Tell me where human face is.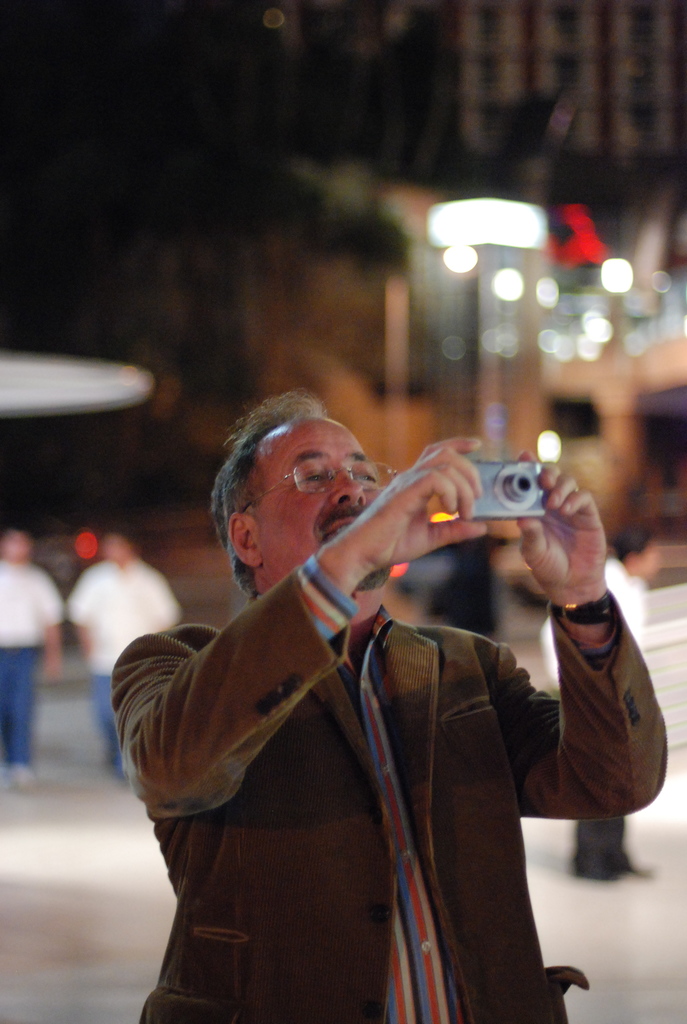
human face is at 260 414 386 584.
